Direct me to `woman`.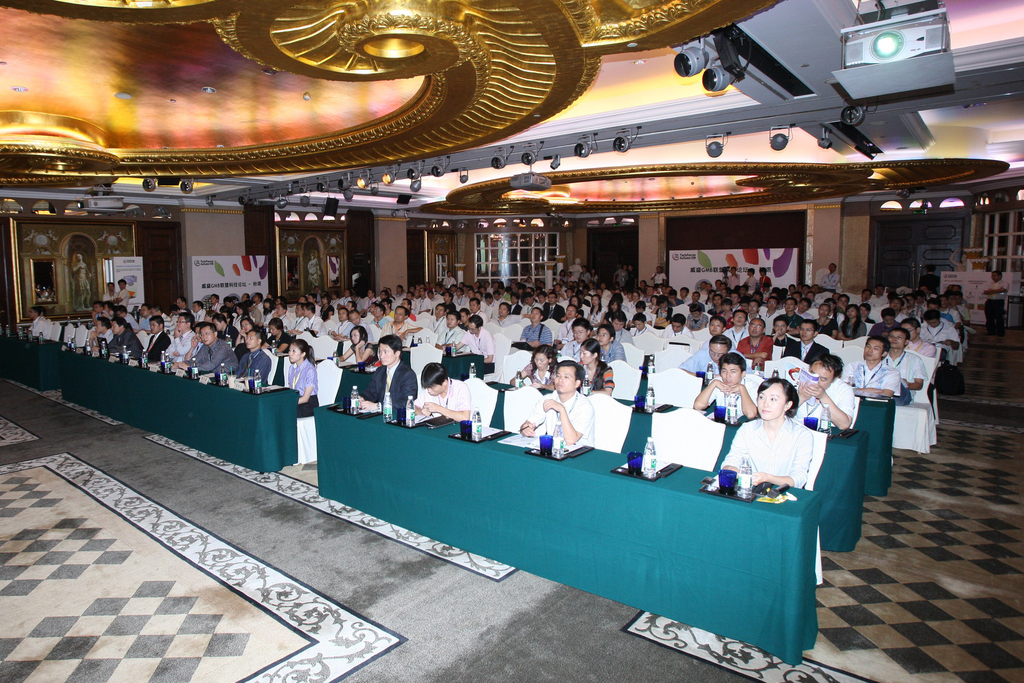
Direction: rect(685, 302, 708, 334).
